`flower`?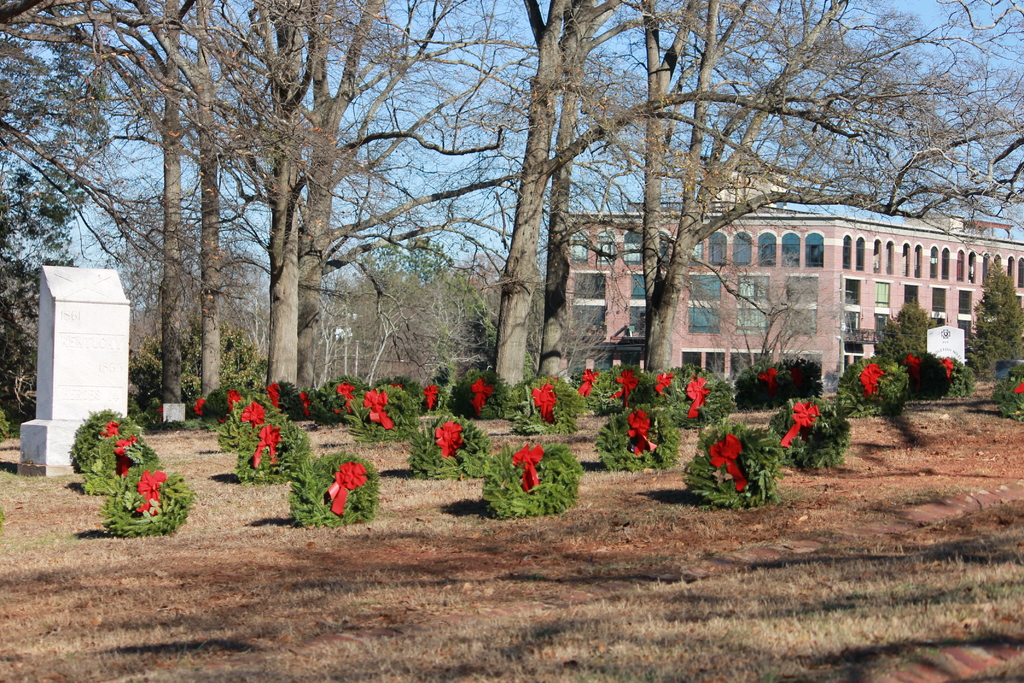
rect(511, 444, 545, 491)
